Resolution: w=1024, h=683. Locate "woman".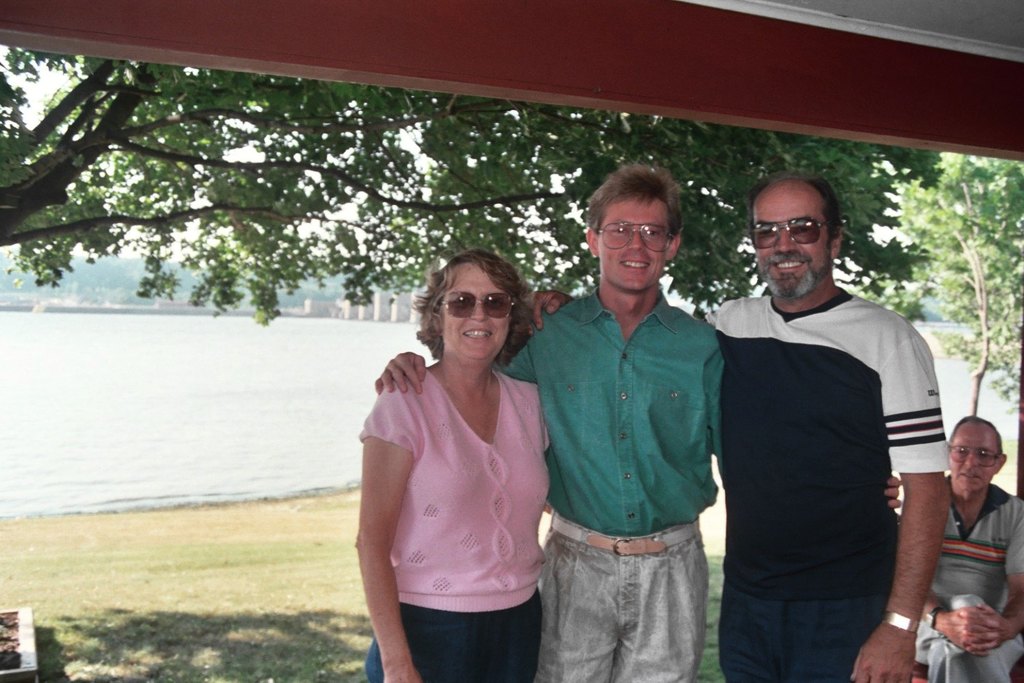
box=[354, 250, 555, 682].
